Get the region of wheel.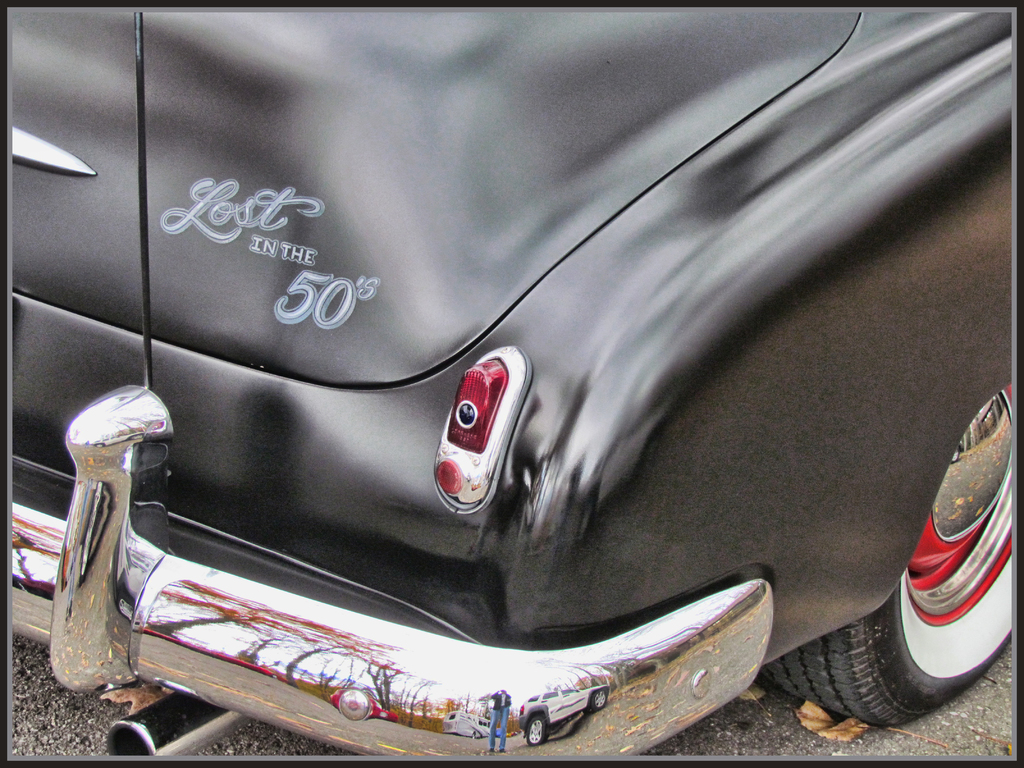
x1=766, y1=388, x2=1014, y2=726.
